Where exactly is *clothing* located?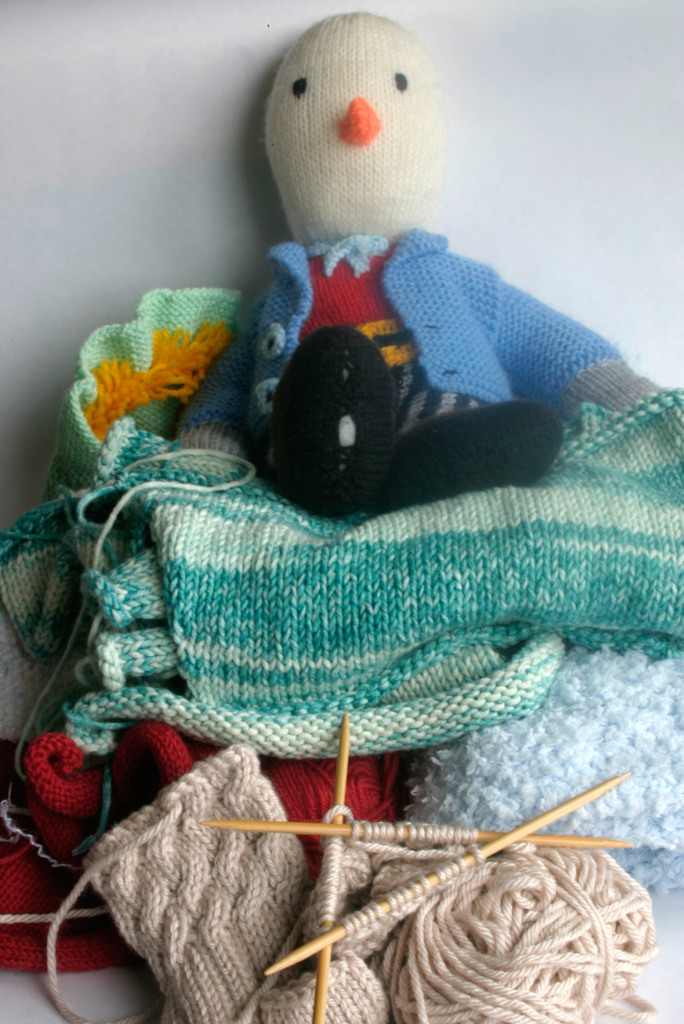
Its bounding box is x1=92 y1=92 x2=614 y2=975.
